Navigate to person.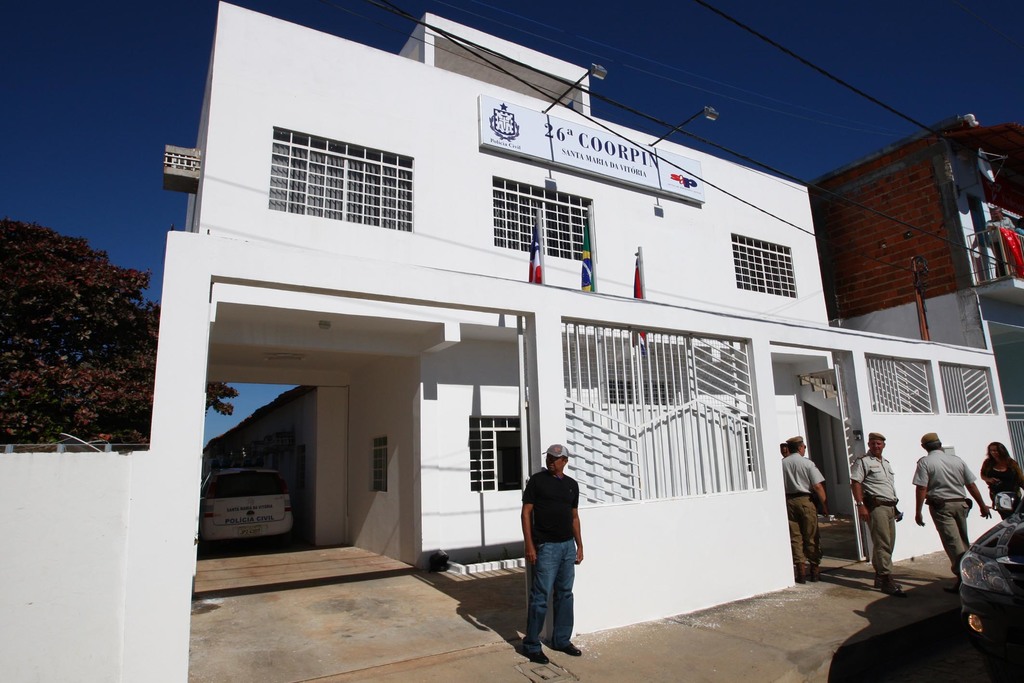
Navigation target: <region>930, 430, 995, 597</region>.
